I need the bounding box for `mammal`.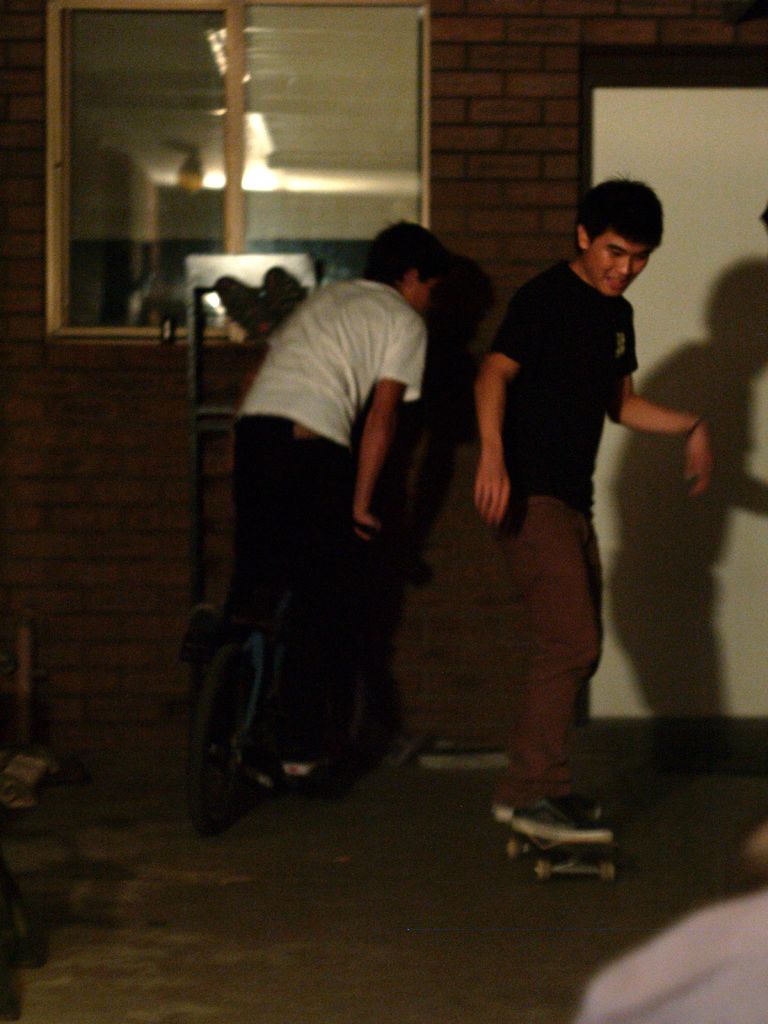
Here it is: BBox(471, 163, 721, 845).
